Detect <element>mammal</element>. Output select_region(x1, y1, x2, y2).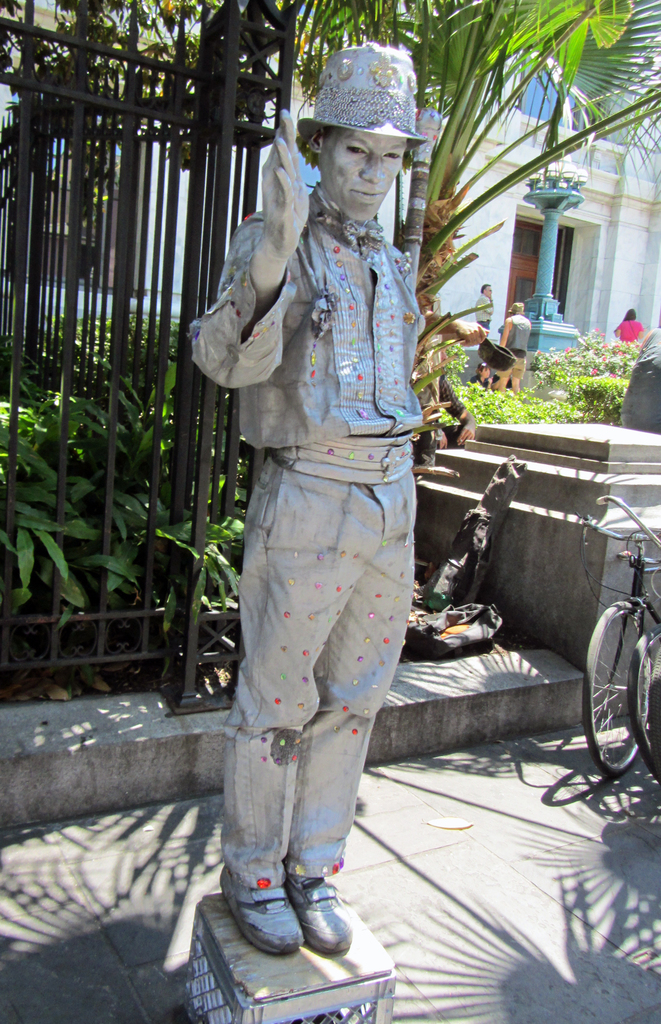
select_region(610, 307, 647, 348).
